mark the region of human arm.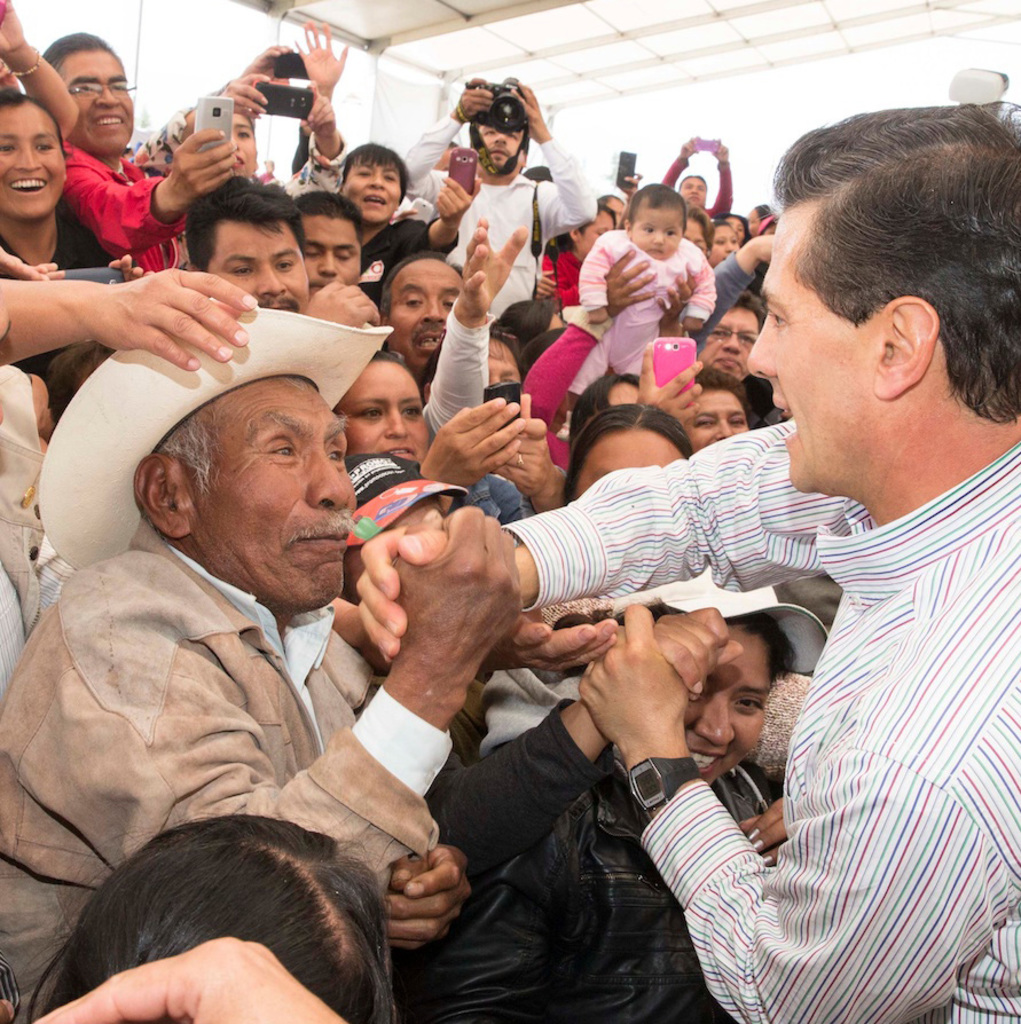
Region: detection(376, 178, 485, 289).
